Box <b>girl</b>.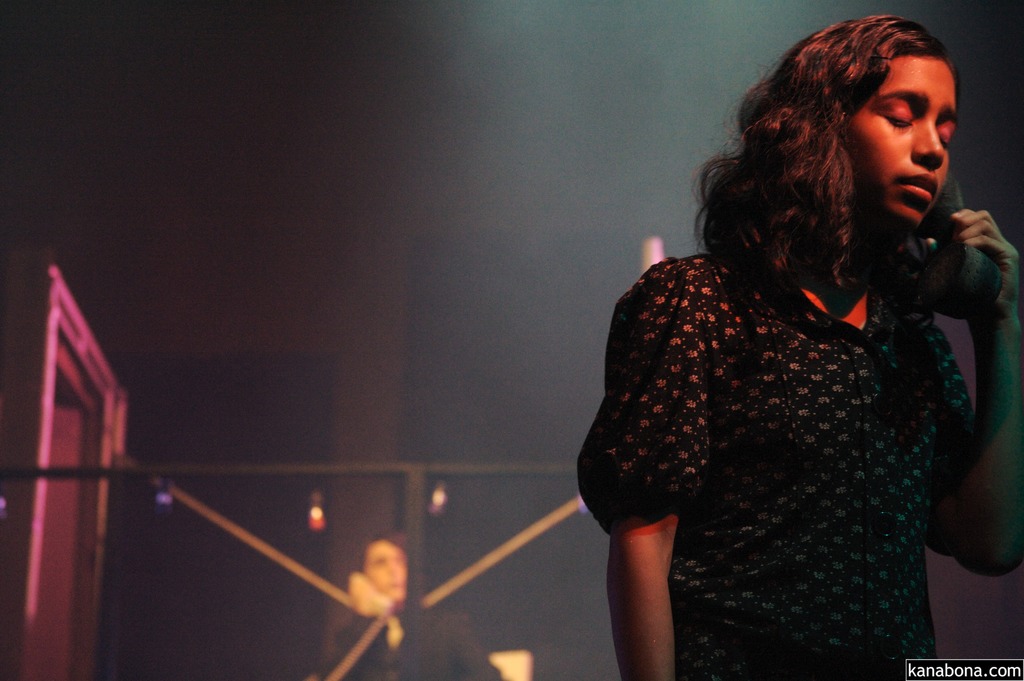
[580, 15, 1023, 680].
